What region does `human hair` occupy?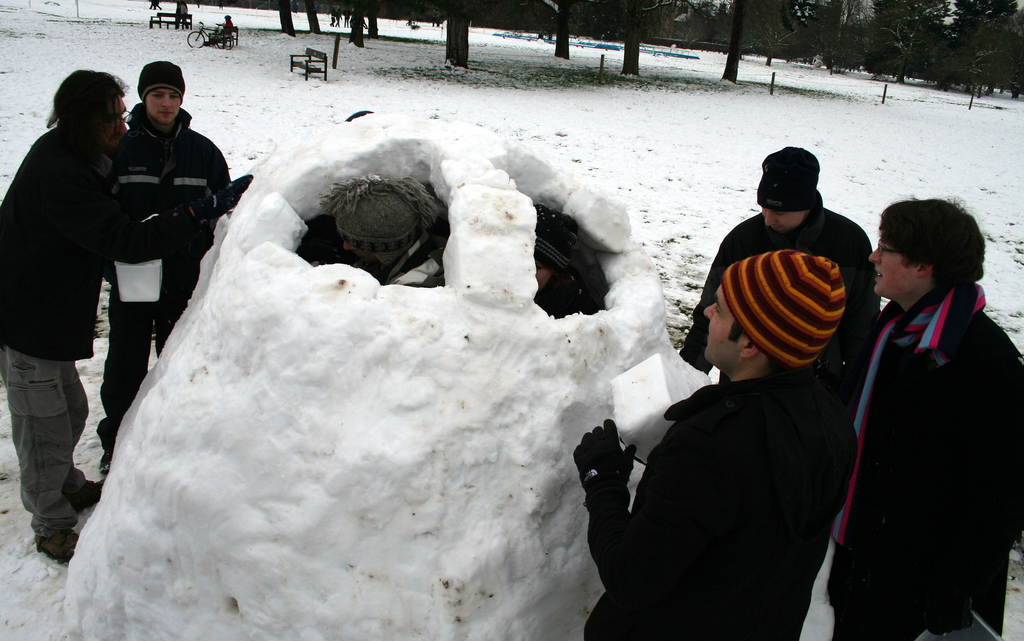
47/65/131/130.
